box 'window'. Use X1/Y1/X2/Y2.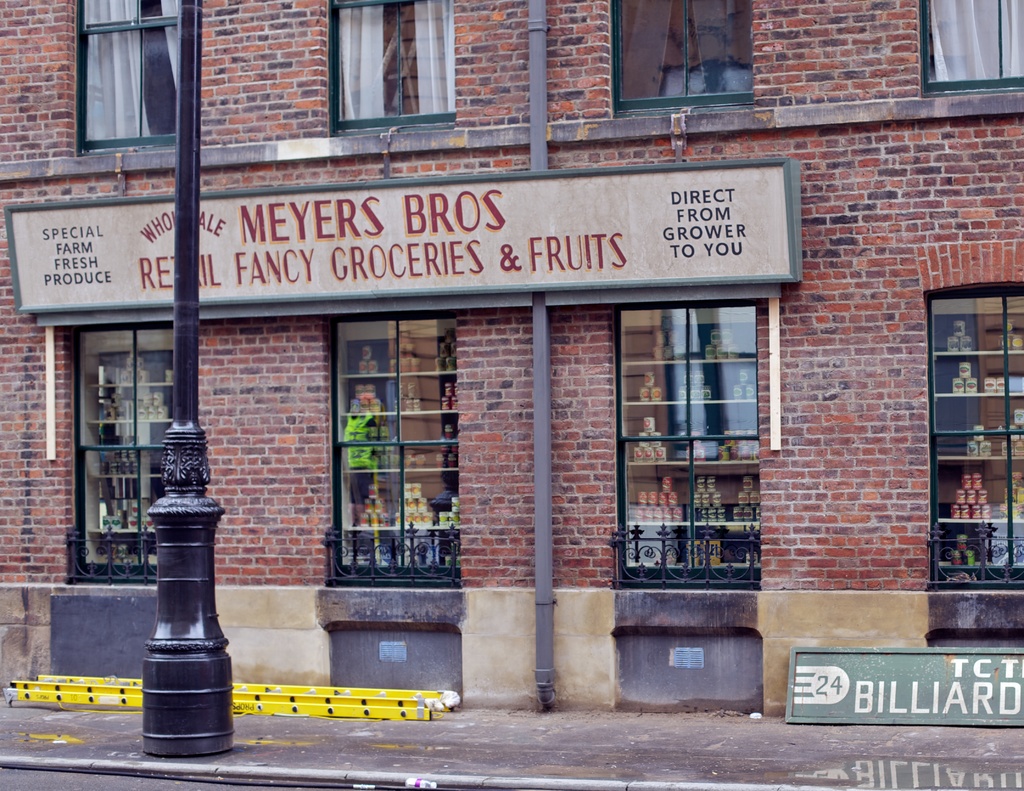
620/0/762/119.
